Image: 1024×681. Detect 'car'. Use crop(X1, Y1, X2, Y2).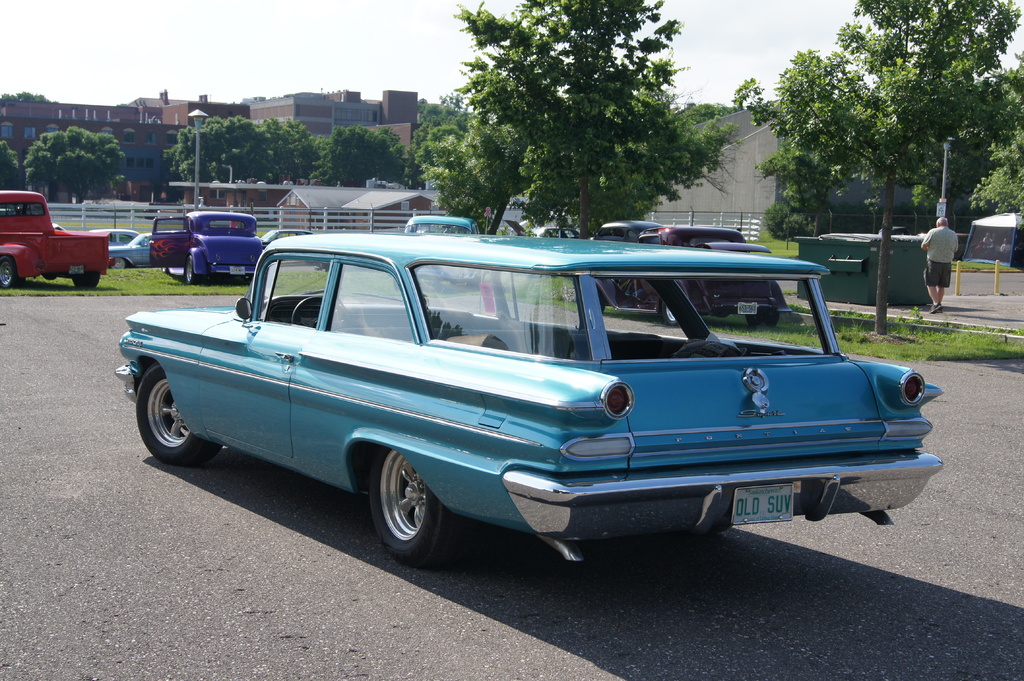
crop(626, 216, 793, 329).
